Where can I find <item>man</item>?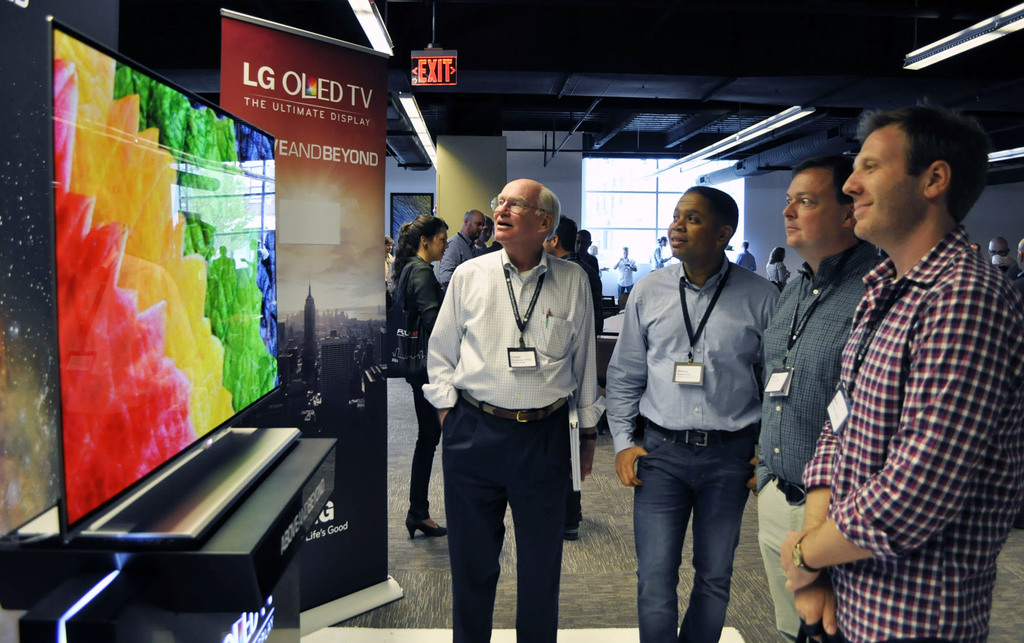
You can find it at (left=428, top=177, right=601, bottom=642).
